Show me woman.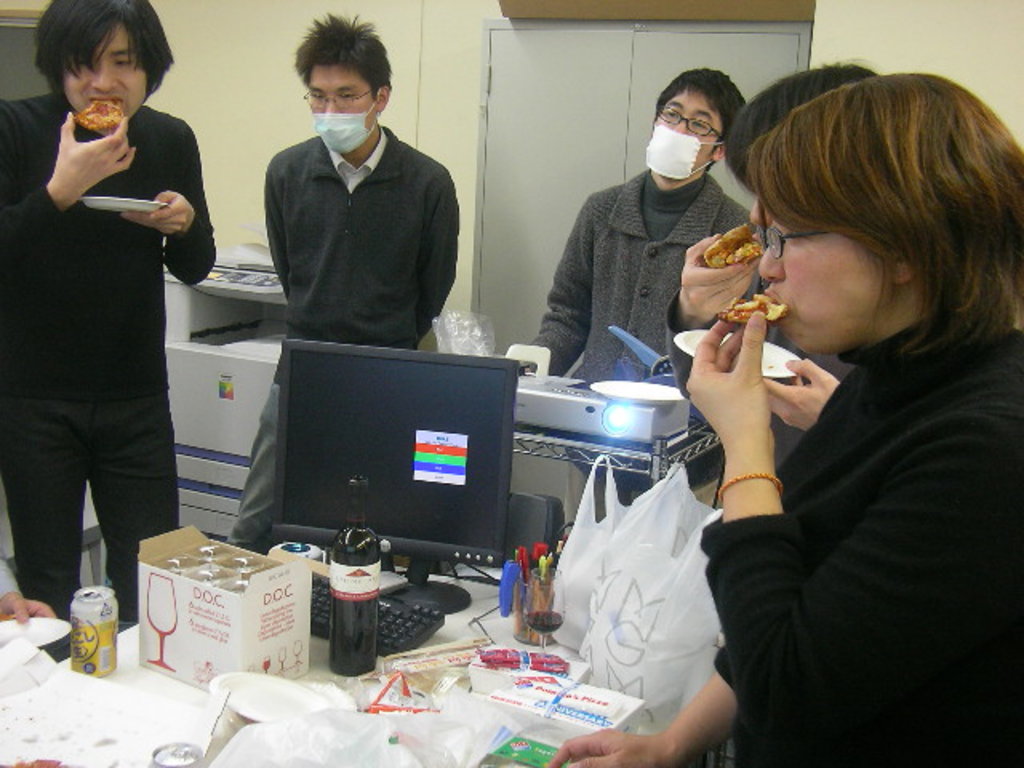
woman is here: region(542, 64, 1022, 766).
